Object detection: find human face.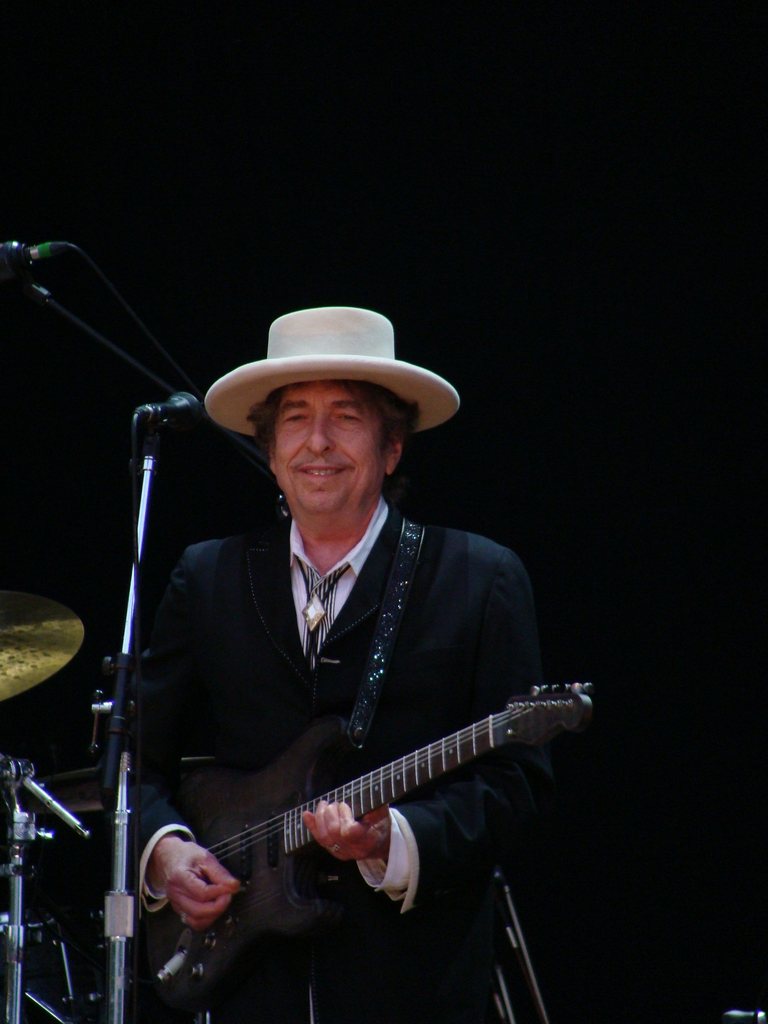
x1=272, y1=379, x2=393, y2=515.
